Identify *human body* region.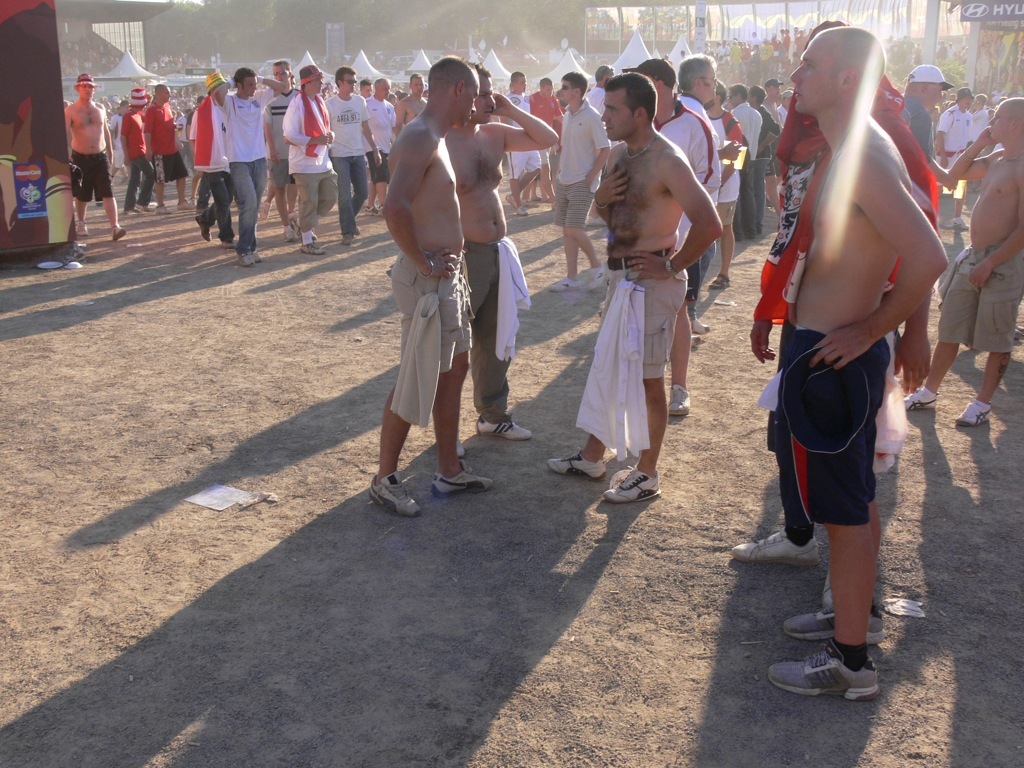
Region: <box>766,20,945,648</box>.
